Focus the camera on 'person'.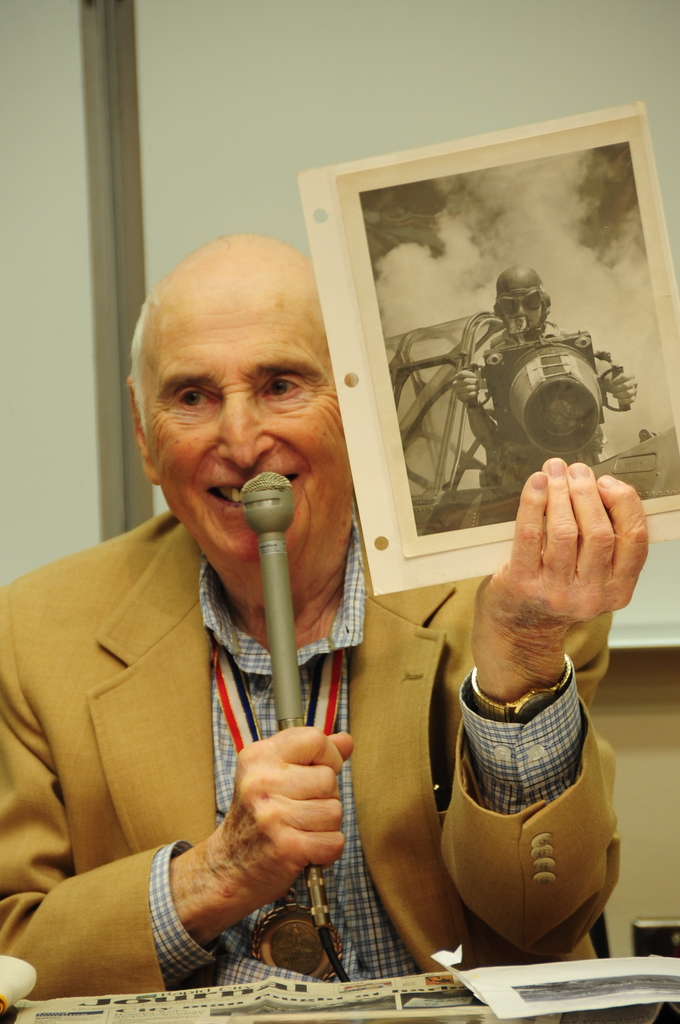
Focus region: (x1=0, y1=232, x2=645, y2=1000).
